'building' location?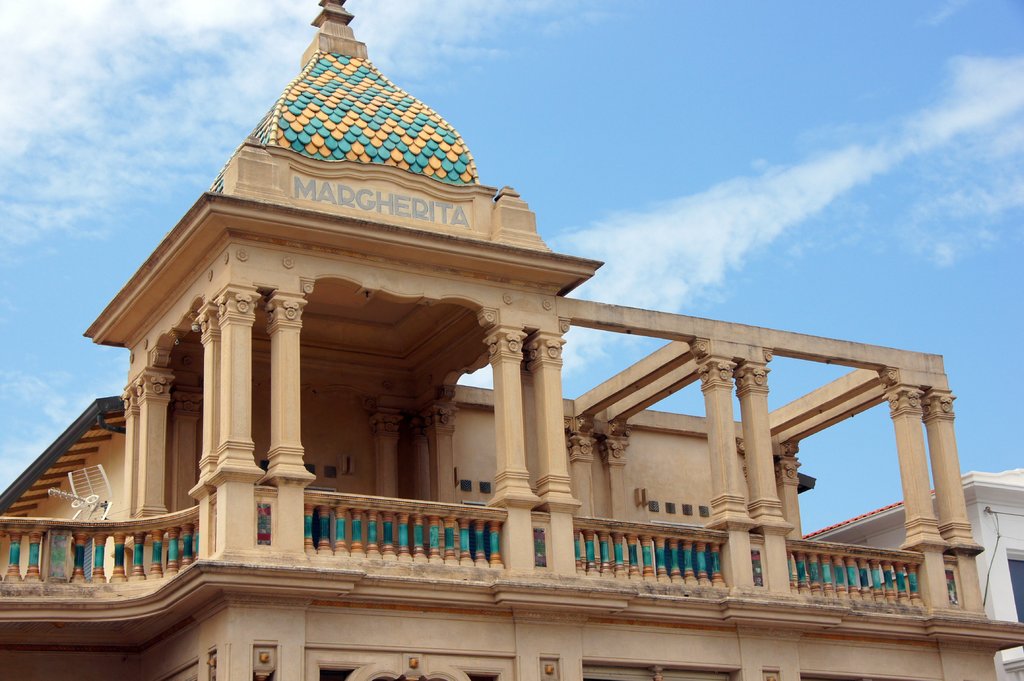
l=0, t=0, r=1023, b=680
